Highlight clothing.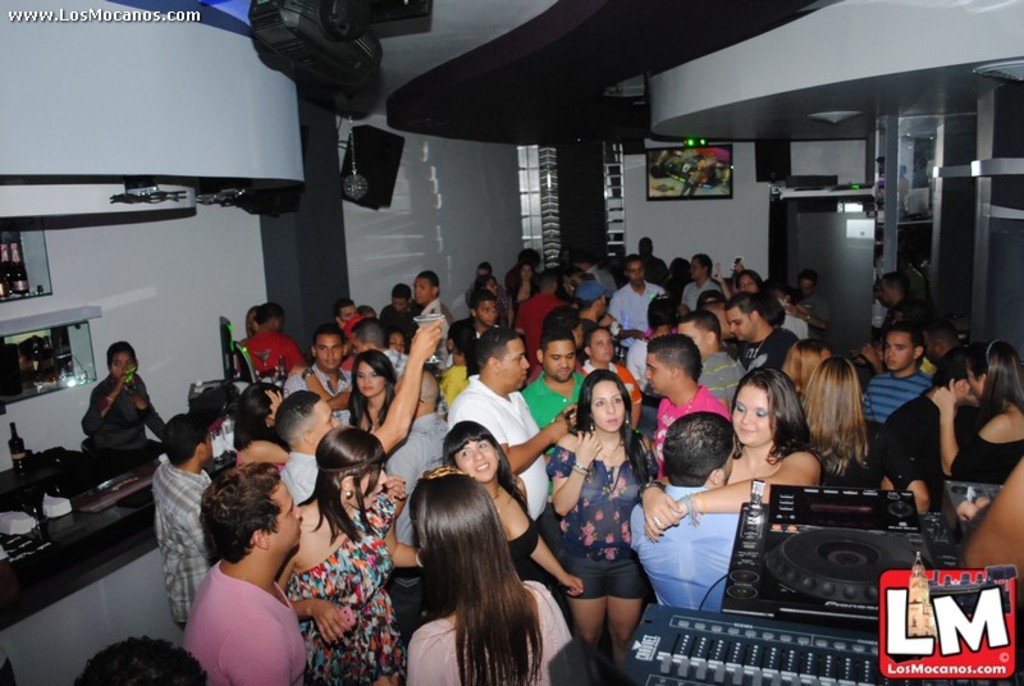
Highlighted region: <box>721,325,795,372</box>.
